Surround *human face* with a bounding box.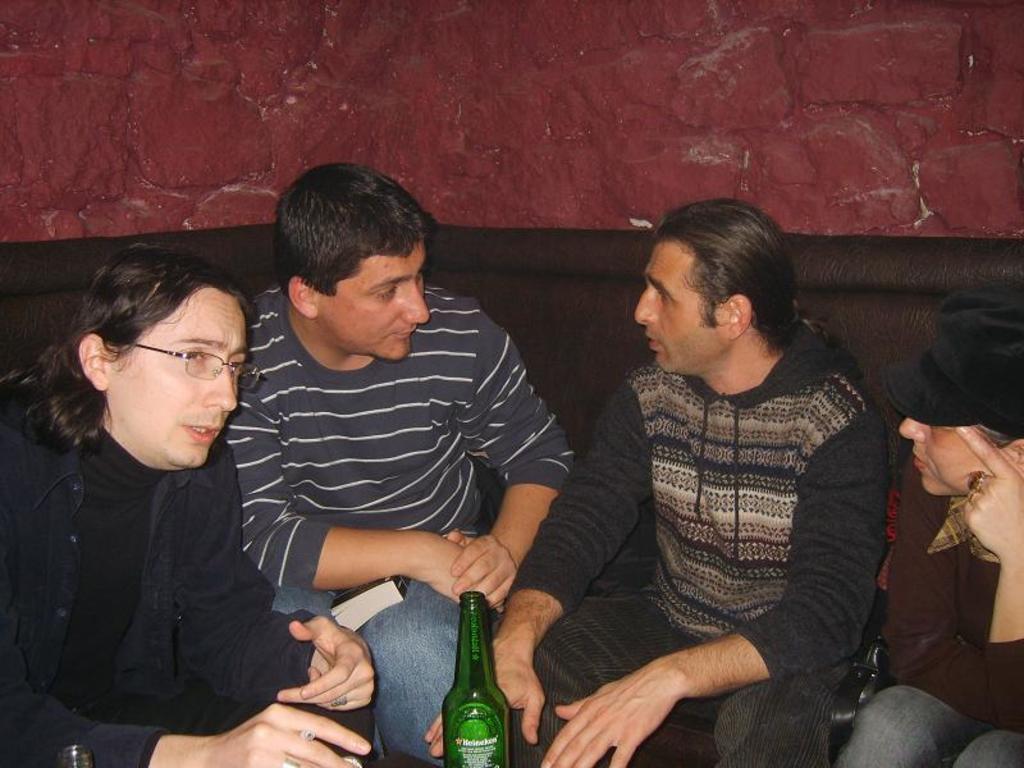
box=[631, 239, 733, 374].
